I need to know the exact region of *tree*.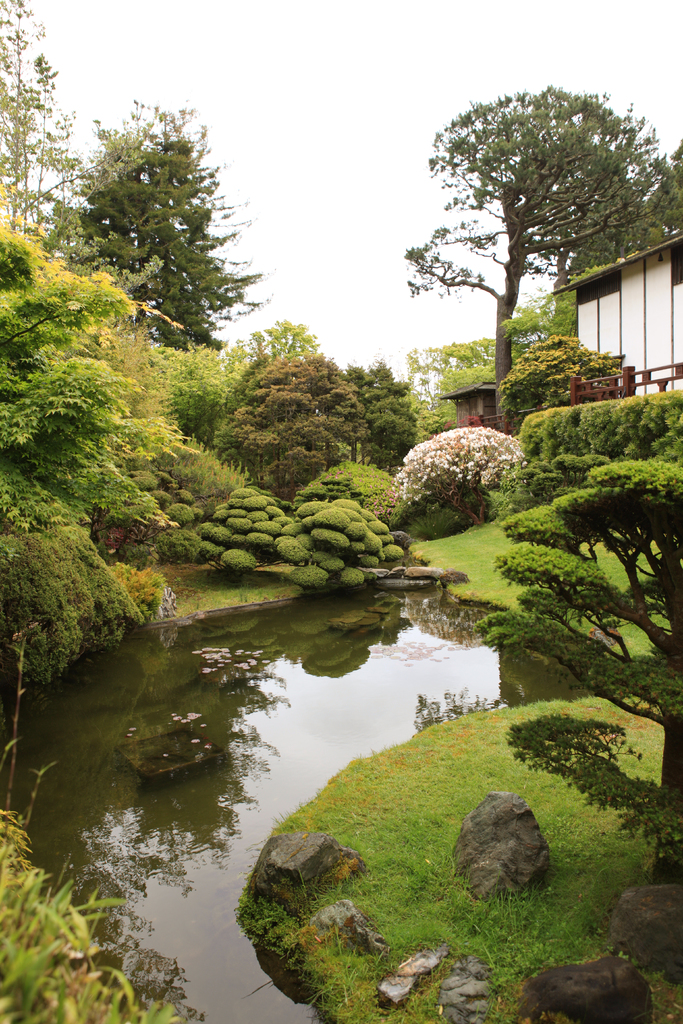
Region: (x1=56, y1=95, x2=270, y2=349).
